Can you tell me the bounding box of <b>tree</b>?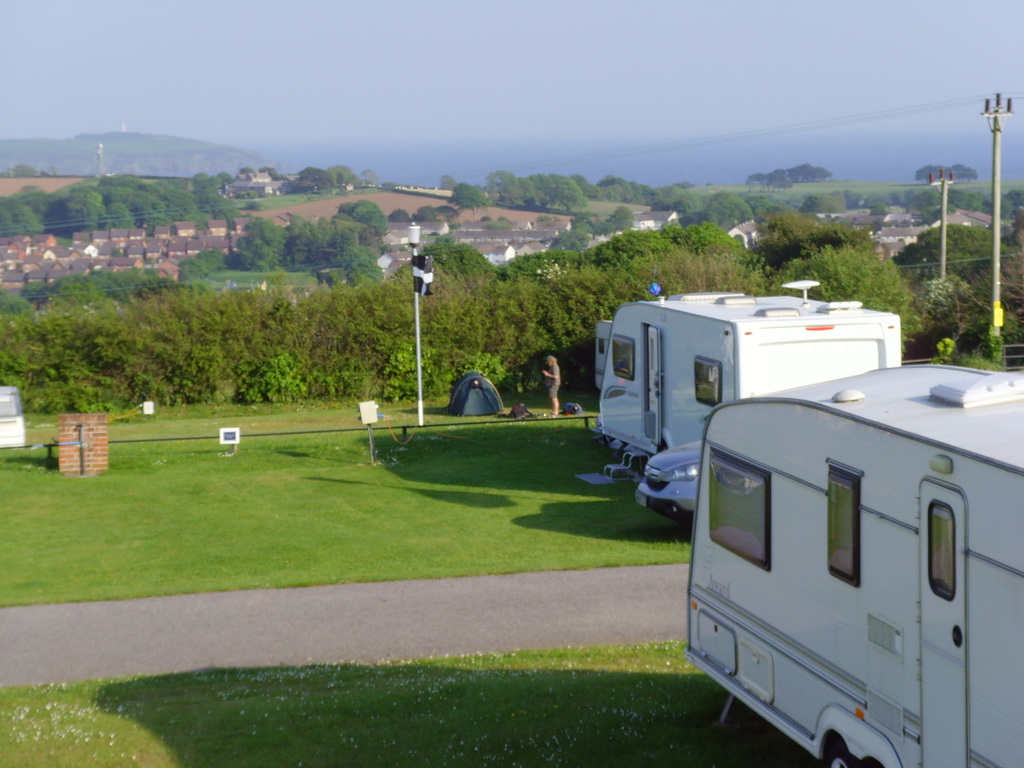
[x1=765, y1=239, x2=922, y2=353].
